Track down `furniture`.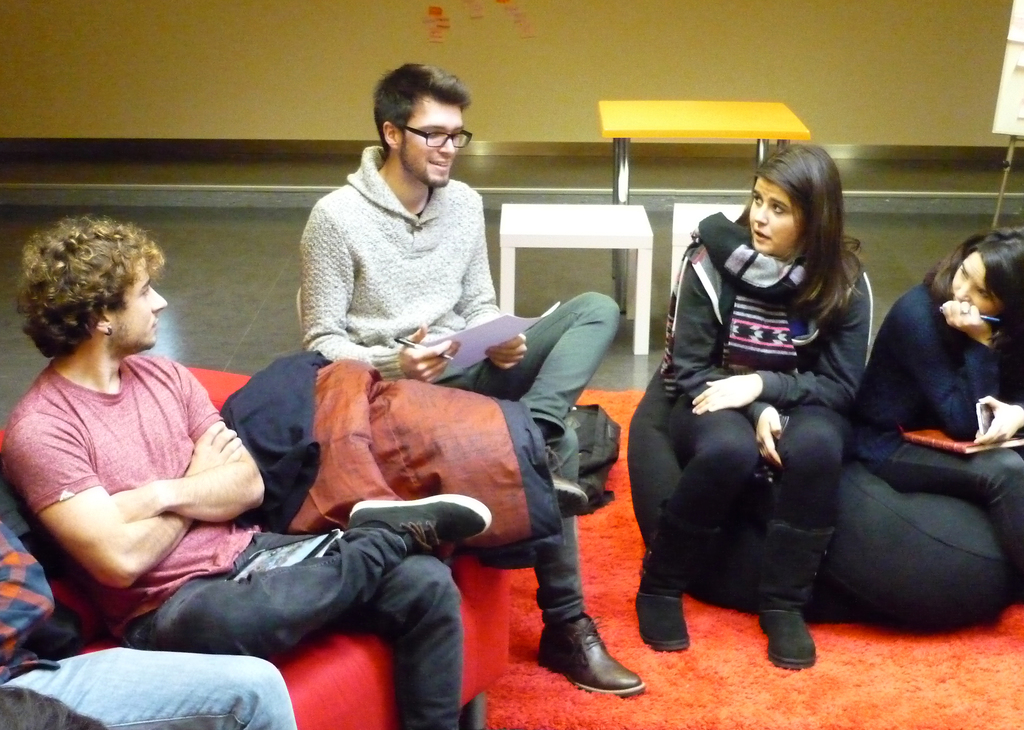
Tracked to BBox(596, 101, 812, 315).
